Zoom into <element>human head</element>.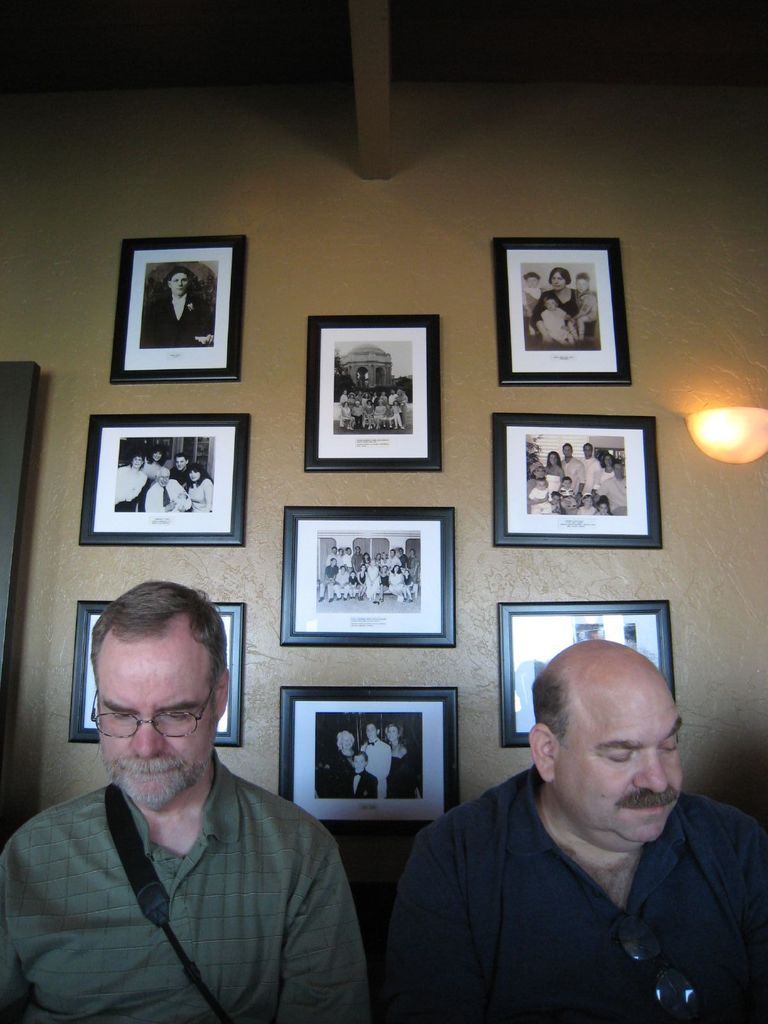
Zoom target: 520:271:539:289.
